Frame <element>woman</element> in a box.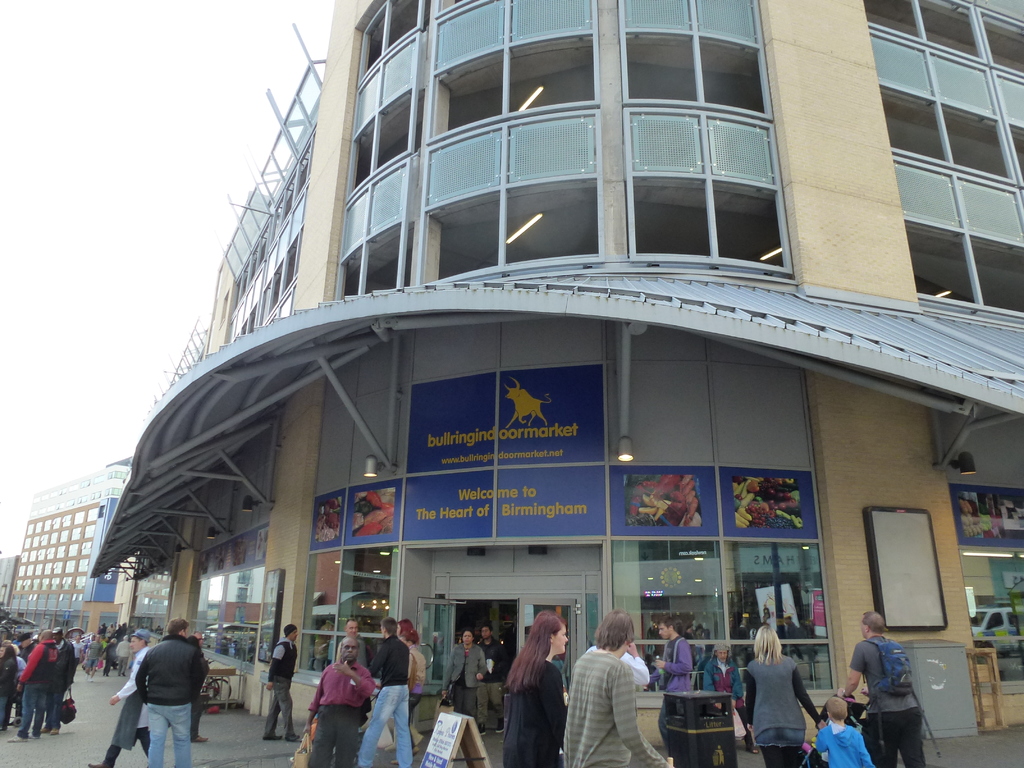
{"x1": 742, "y1": 623, "x2": 817, "y2": 765}.
